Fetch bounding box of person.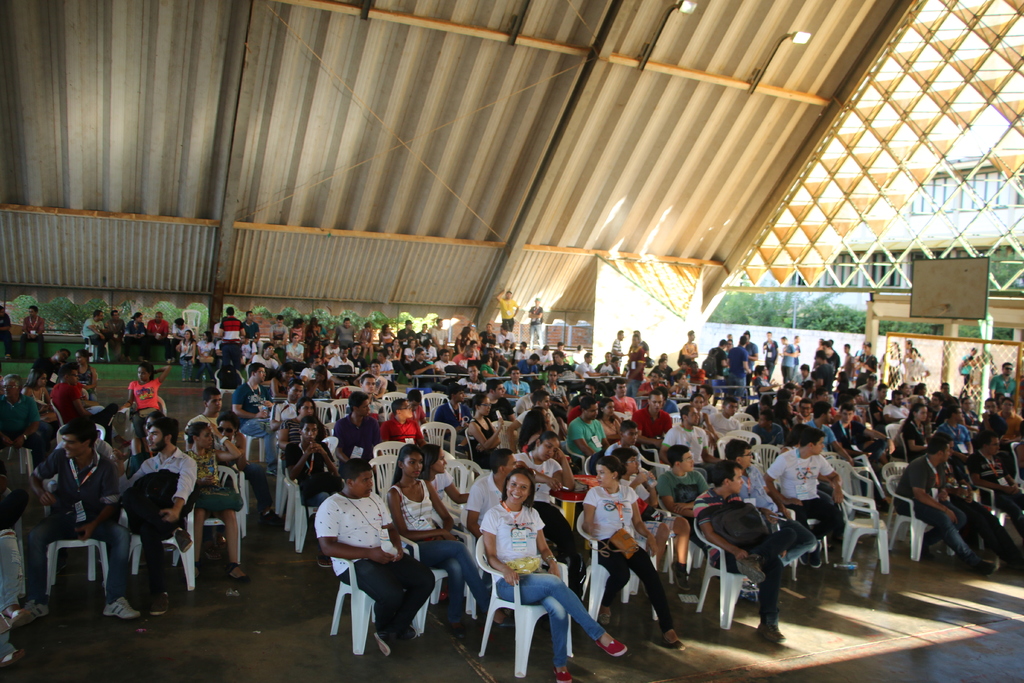
Bbox: 384:402:422:447.
